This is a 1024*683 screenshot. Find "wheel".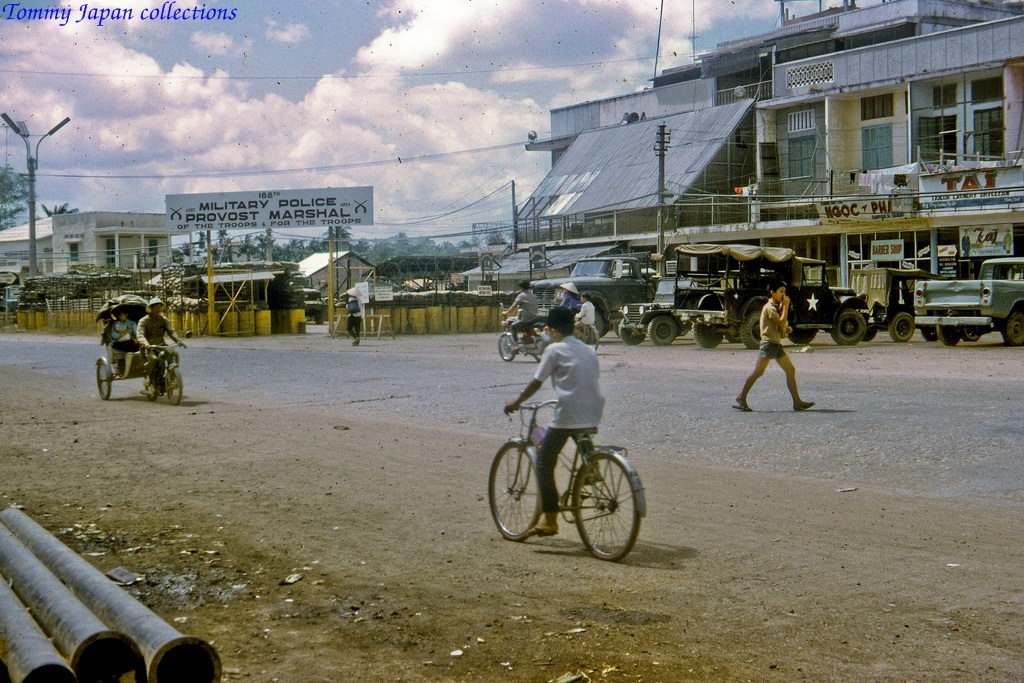
Bounding box: <box>693,319,727,351</box>.
